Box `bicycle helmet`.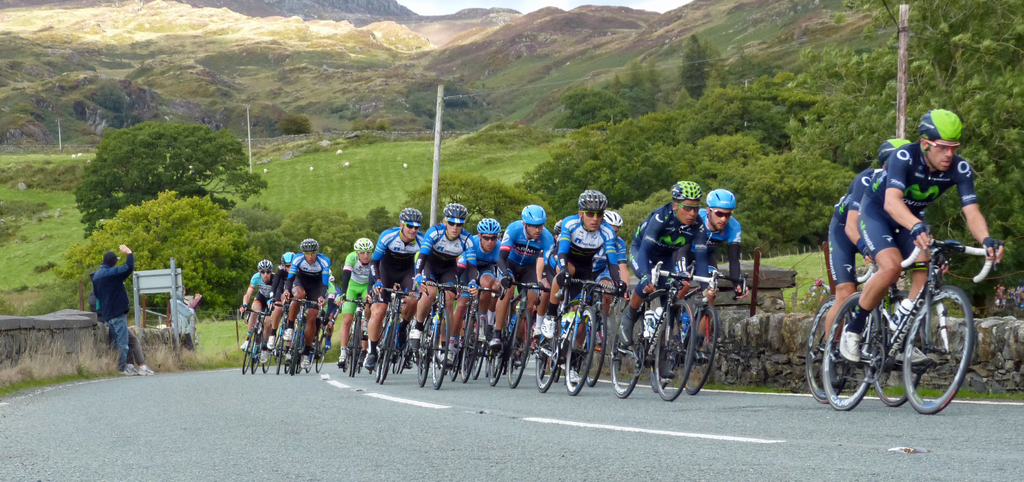
left=577, top=188, right=604, bottom=209.
